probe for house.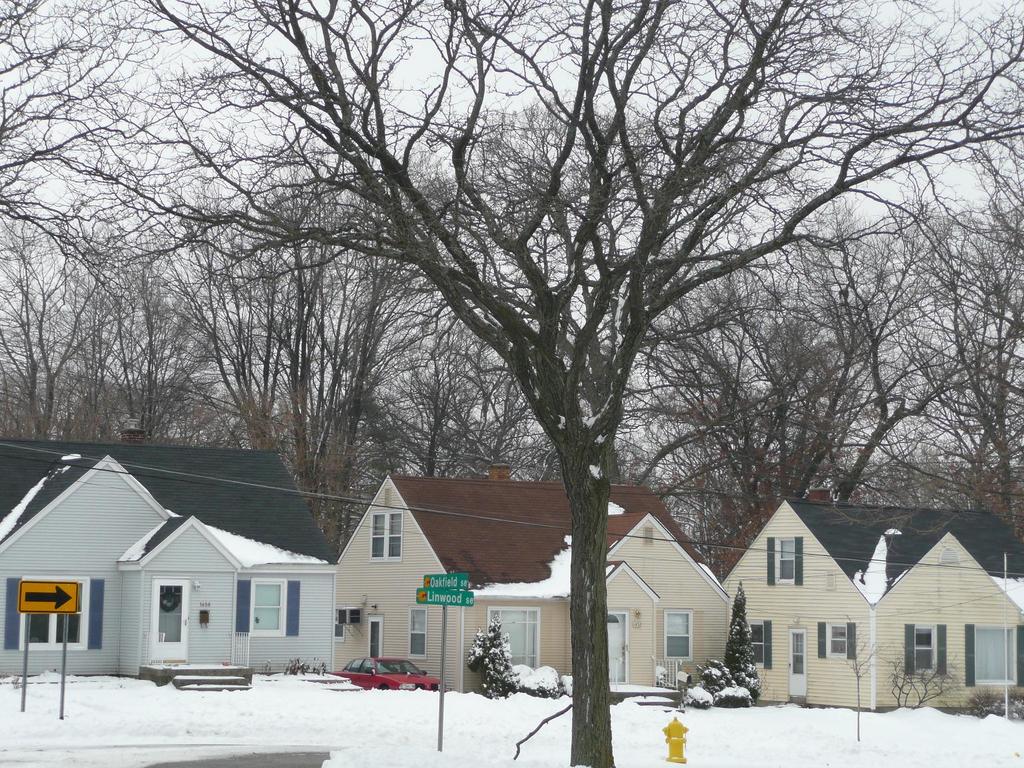
Probe result: select_region(0, 436, 335, 694).
